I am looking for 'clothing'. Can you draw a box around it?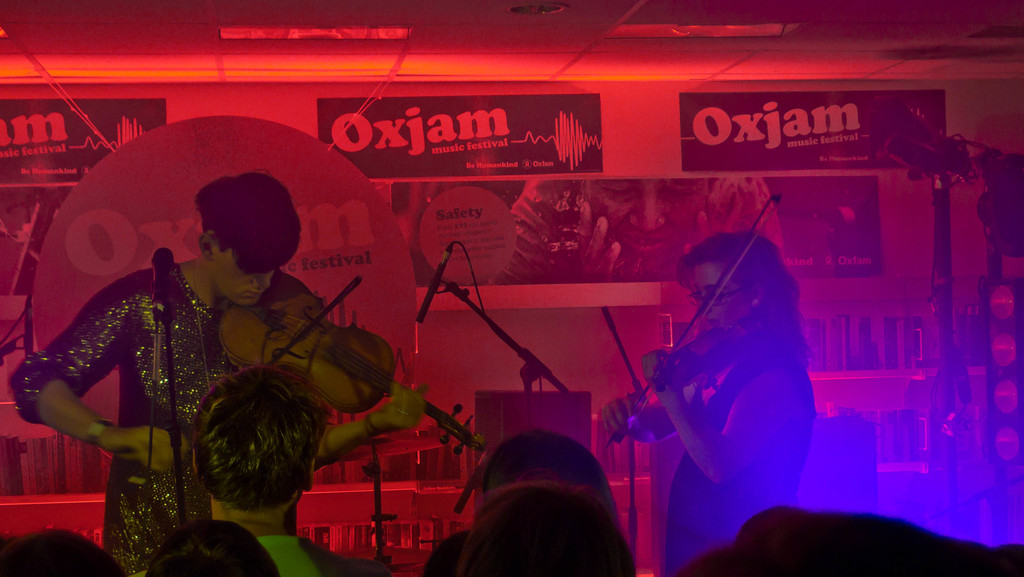
Sure, the bounding box is x1=42 y1=216 x2=271 y2=540.
